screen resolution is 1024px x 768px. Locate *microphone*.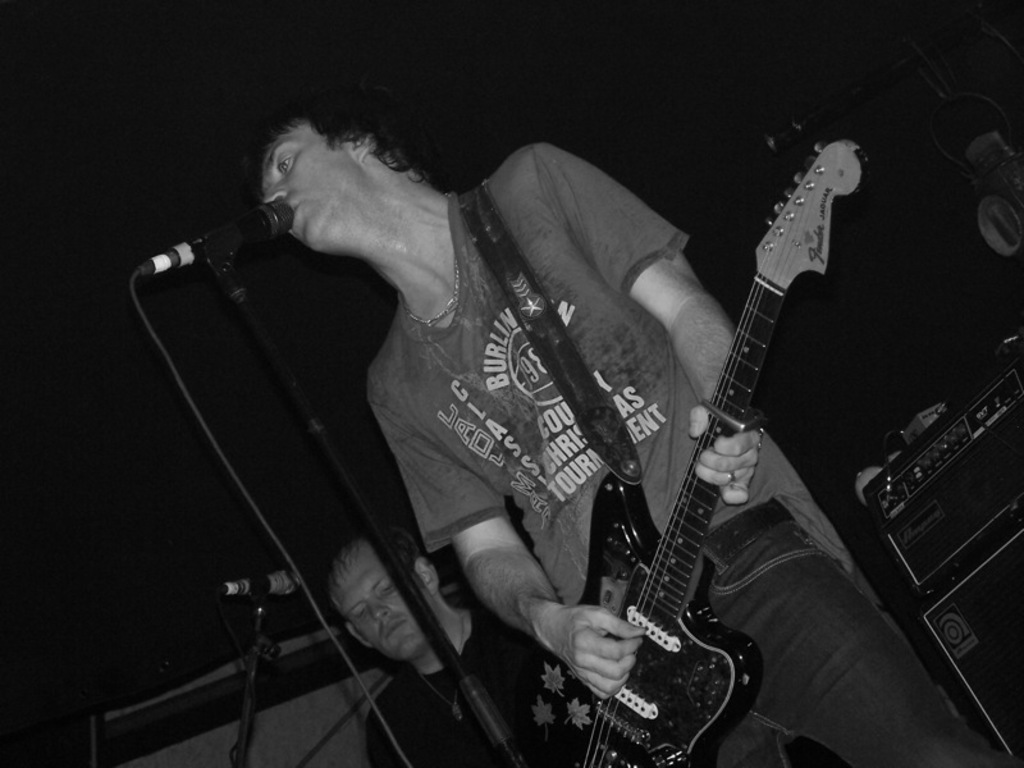
bbox=[204, 564, 302, 602].
